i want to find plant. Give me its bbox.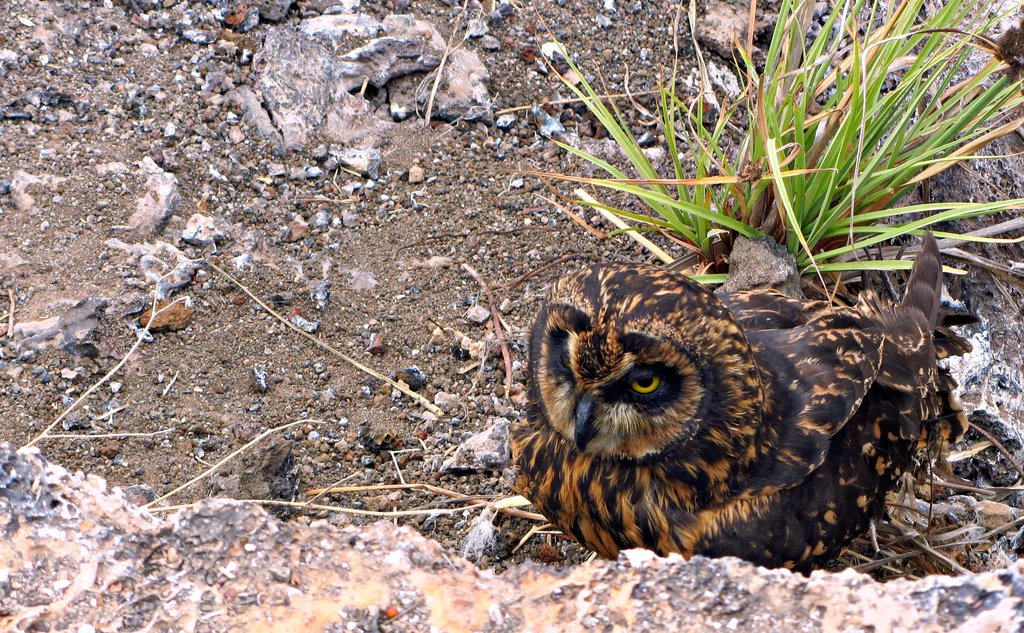
(499,0,1023,299).
